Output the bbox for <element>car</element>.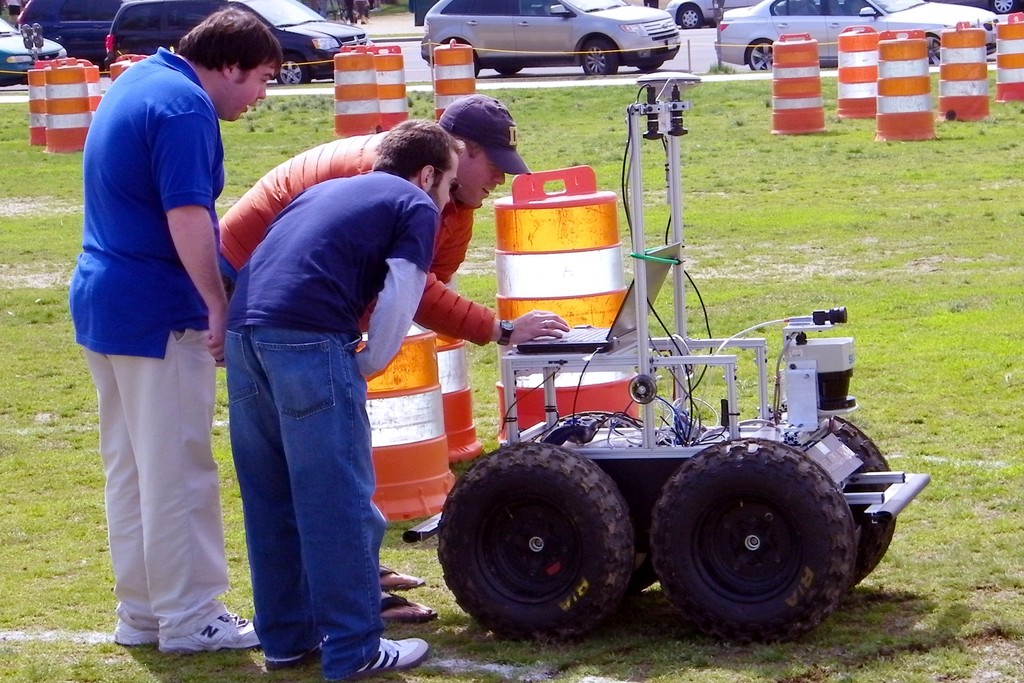
{"left": 99, "top": 0, "right": 369, "bottom": 84}.
